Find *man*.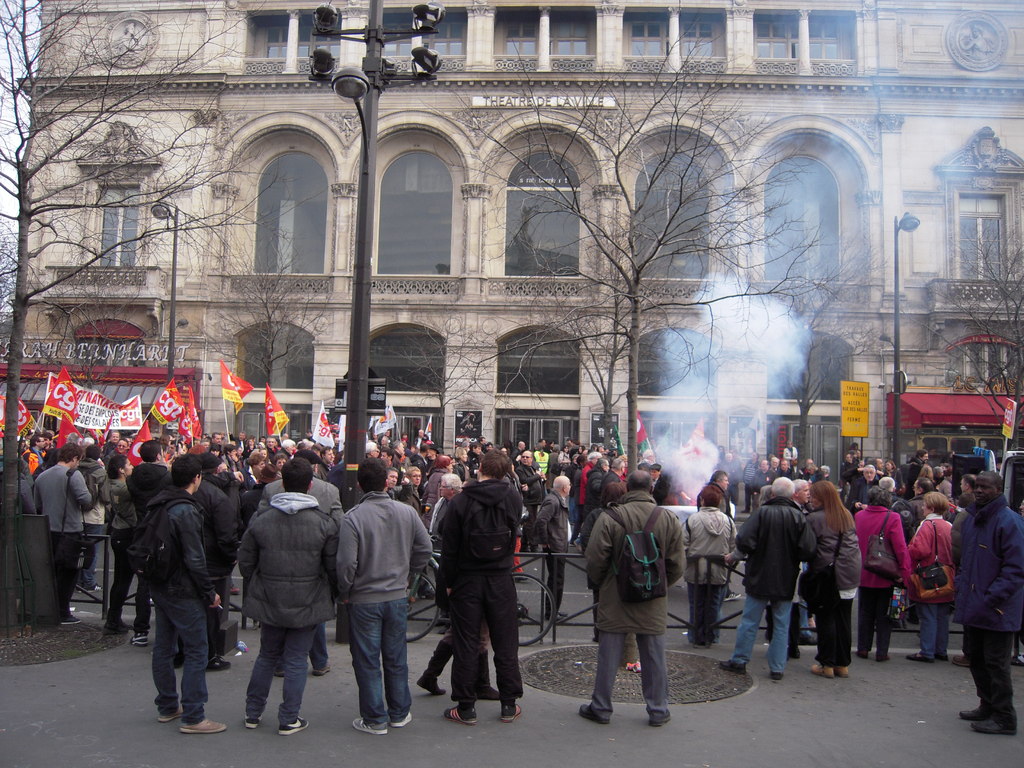
crop(318, 458, 423, 741).
